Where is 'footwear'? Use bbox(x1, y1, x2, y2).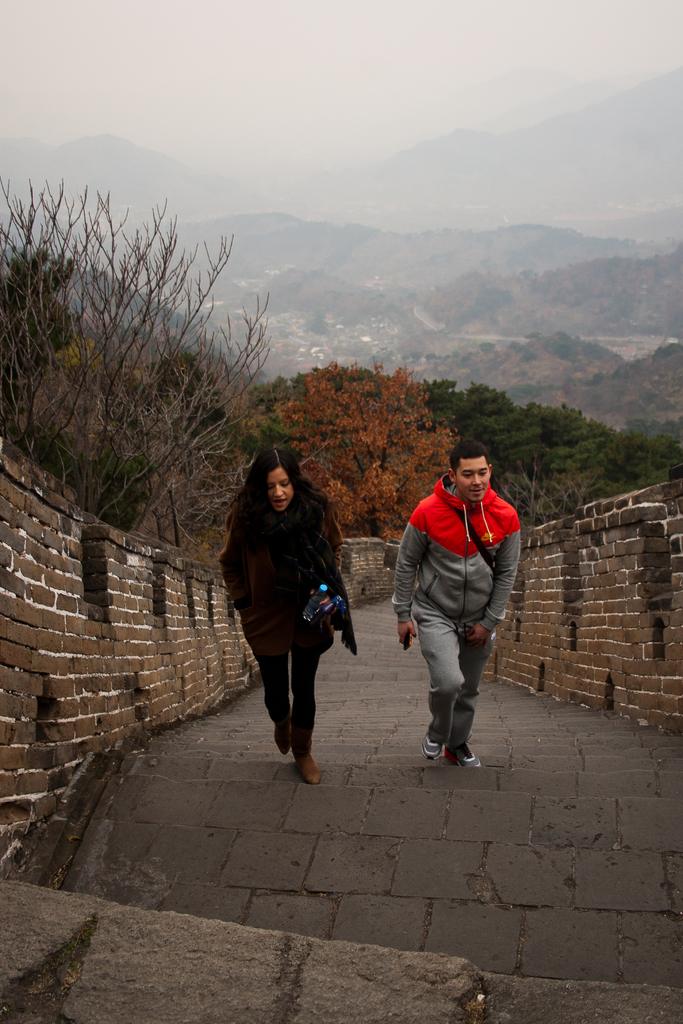
bbox(265, 713, 329, 789).
